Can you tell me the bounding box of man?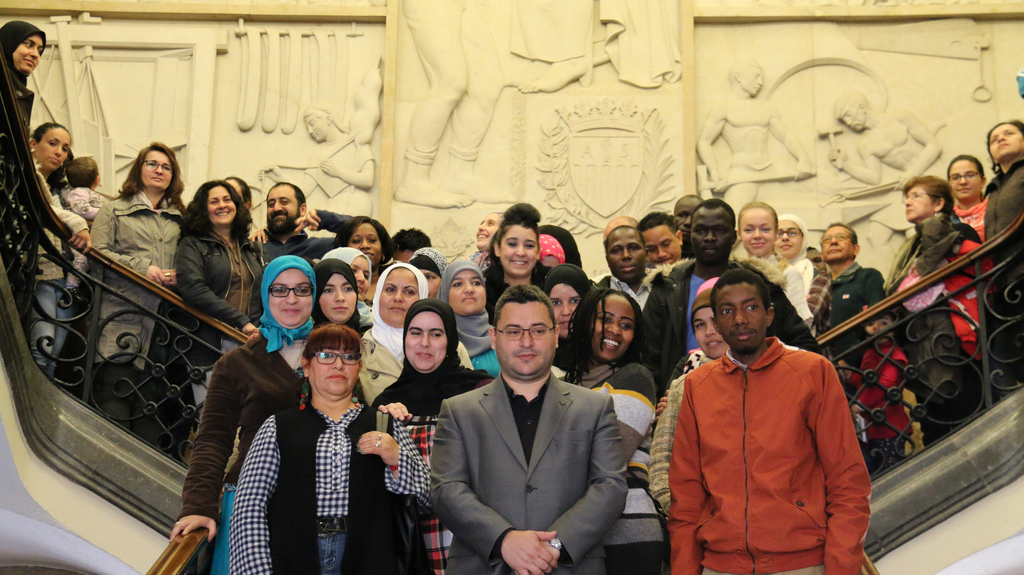
<region>664, 193, 714, 248</region>.
